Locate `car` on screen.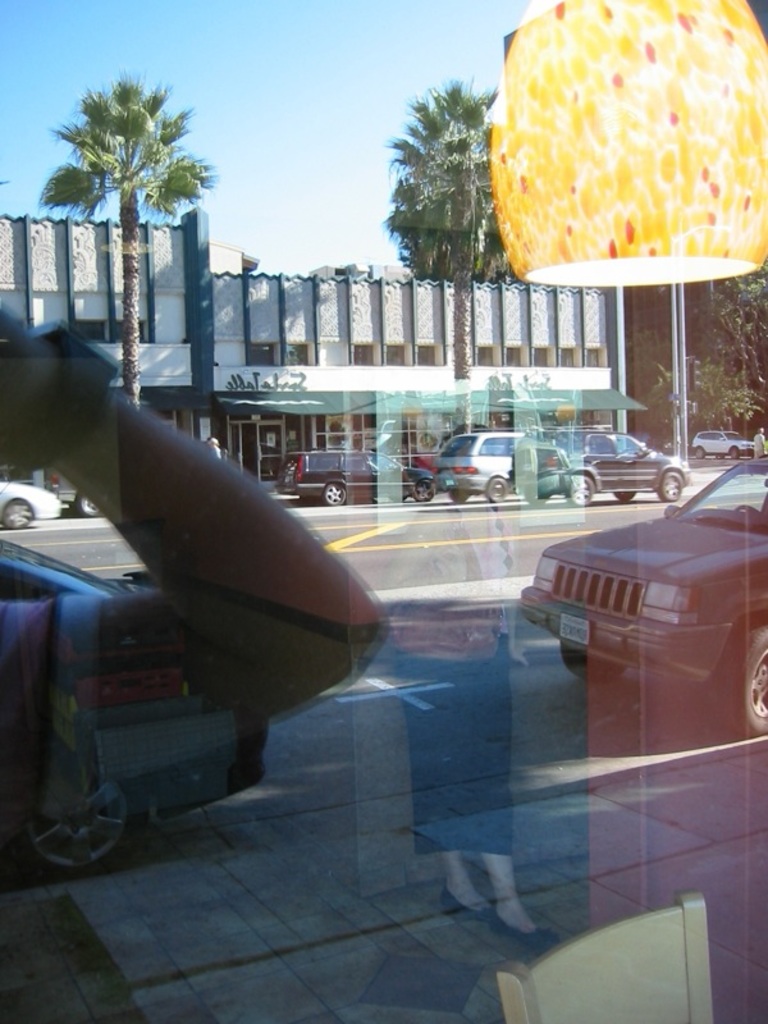
On screen at [695, 425, 754, 454].
